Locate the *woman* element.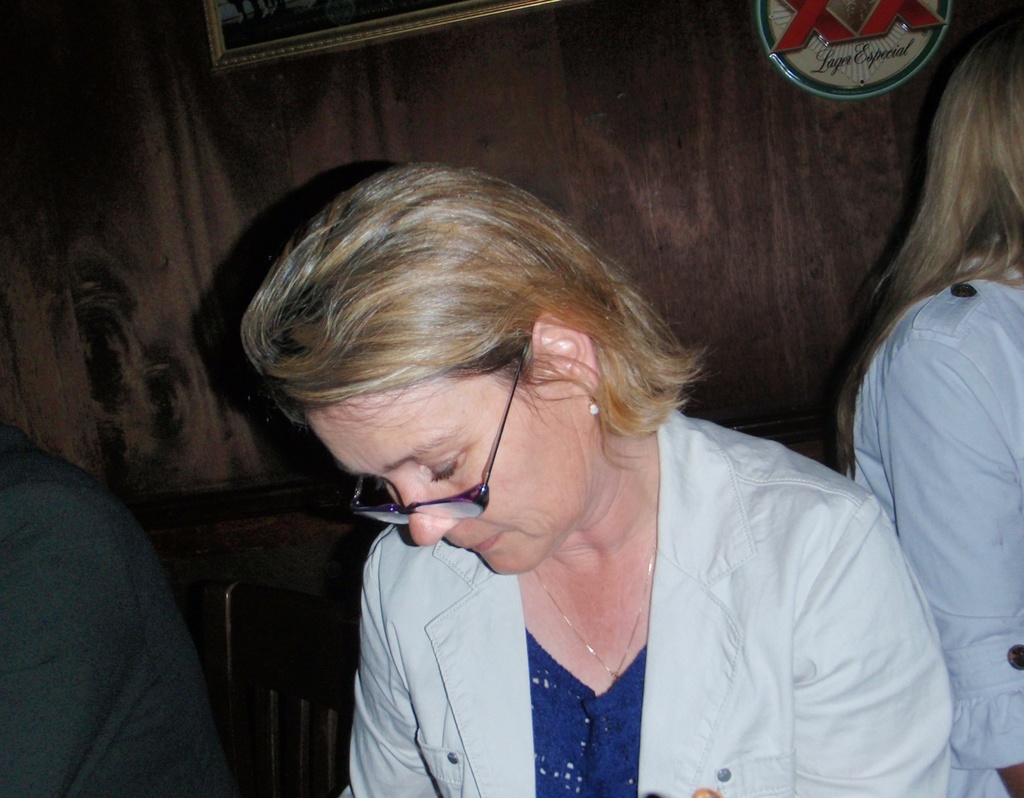
Element bbox: detection(187, 121, 947, 789).
